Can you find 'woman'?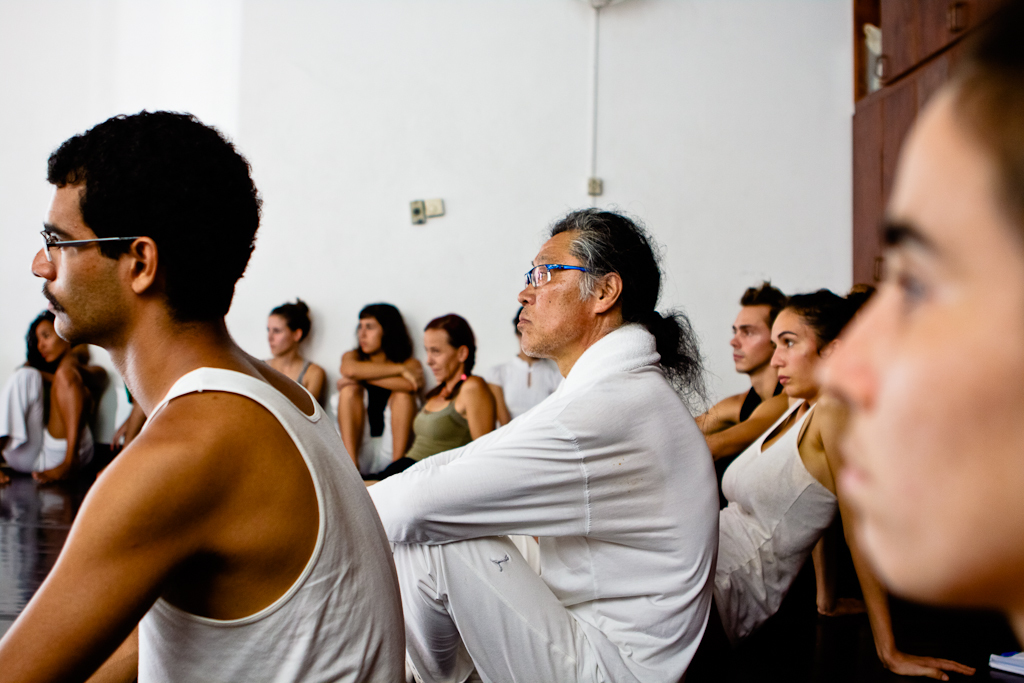
Yes, bounding box: rect(0, 306, 98, 496).
